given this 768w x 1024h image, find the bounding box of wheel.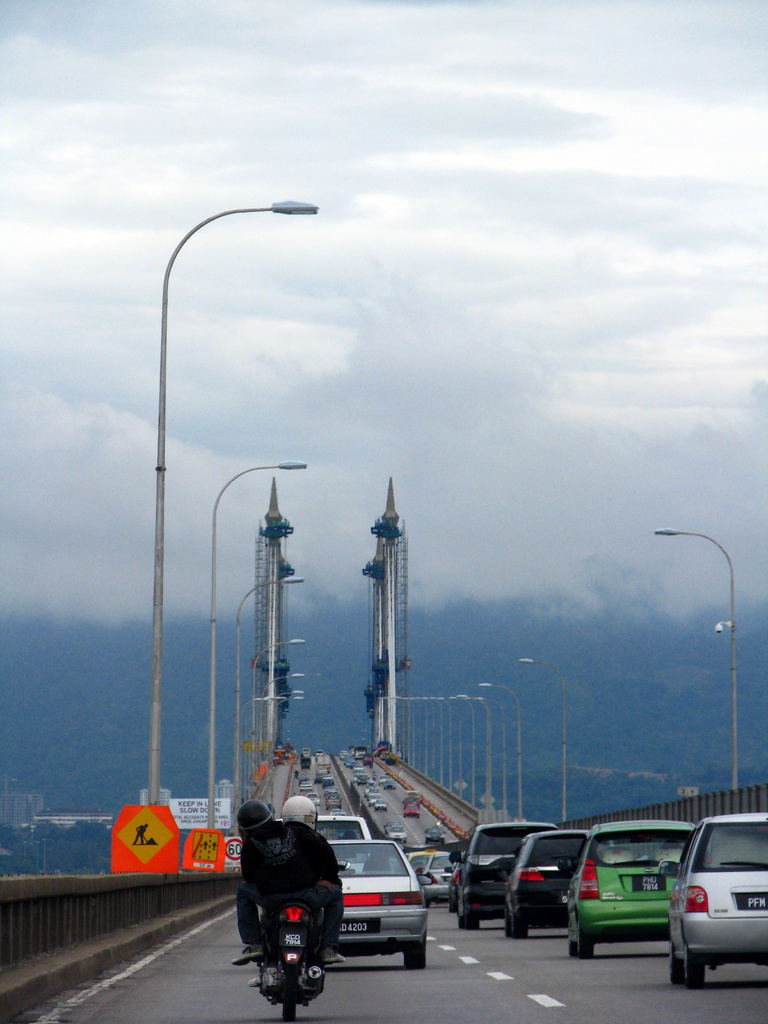
region(577, 938, 595, 959).
